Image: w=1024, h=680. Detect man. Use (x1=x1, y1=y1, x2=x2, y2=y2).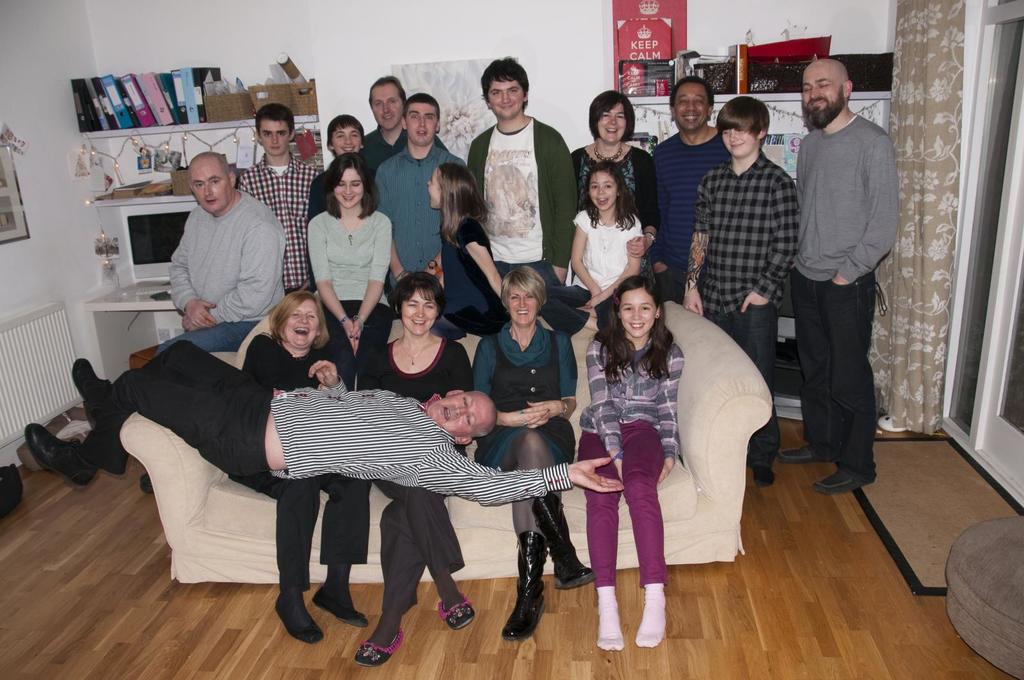
(x1=358, y1=74, x2=456, y2=177).
